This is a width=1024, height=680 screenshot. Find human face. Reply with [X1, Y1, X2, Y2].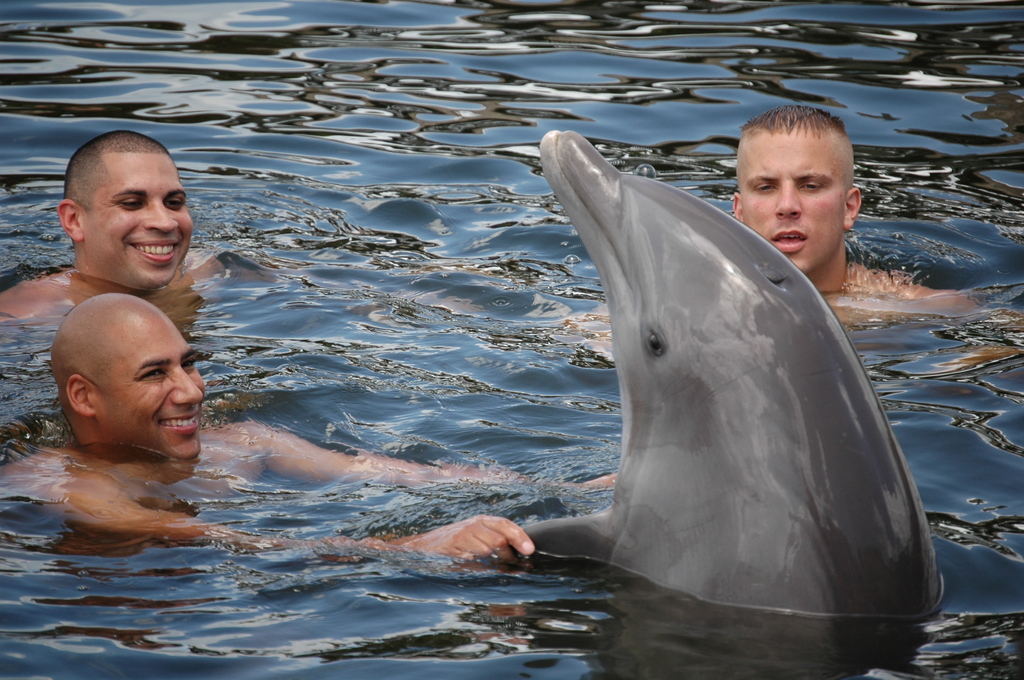
[79, 149, 198, 287].
